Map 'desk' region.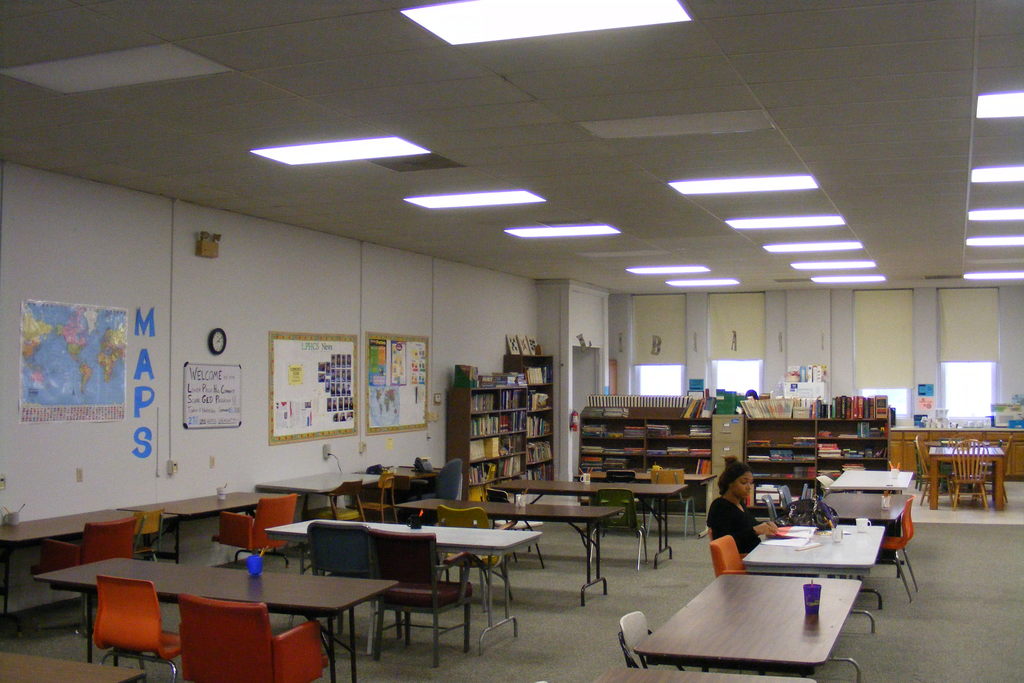
Mapped to (left=609, top=500, right=909, bottom=677).
